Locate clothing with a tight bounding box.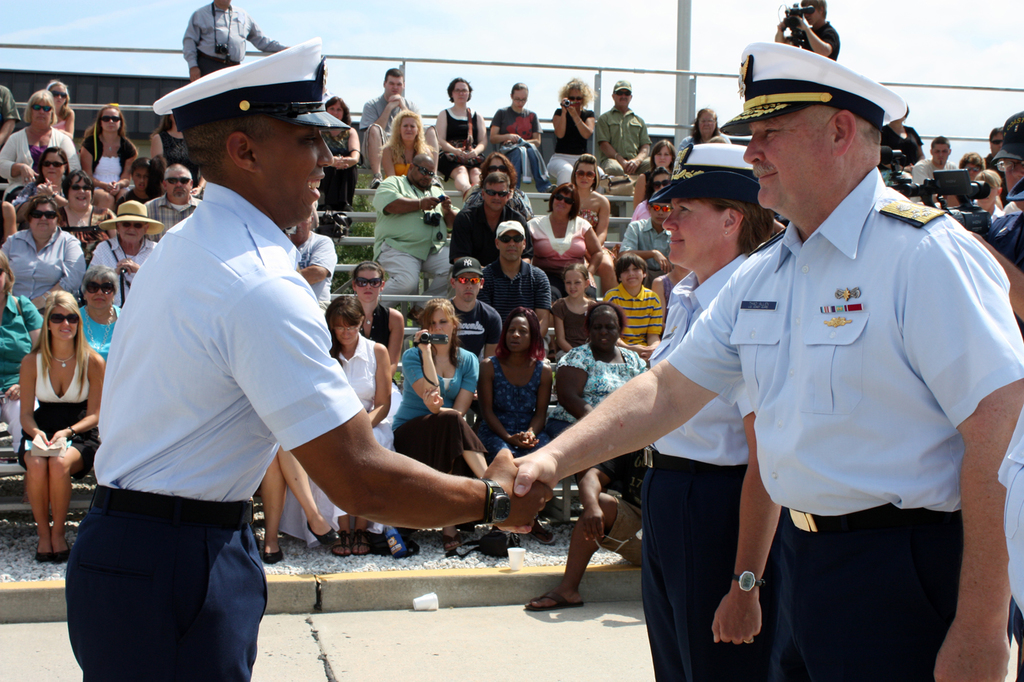
154,125,201,185.
